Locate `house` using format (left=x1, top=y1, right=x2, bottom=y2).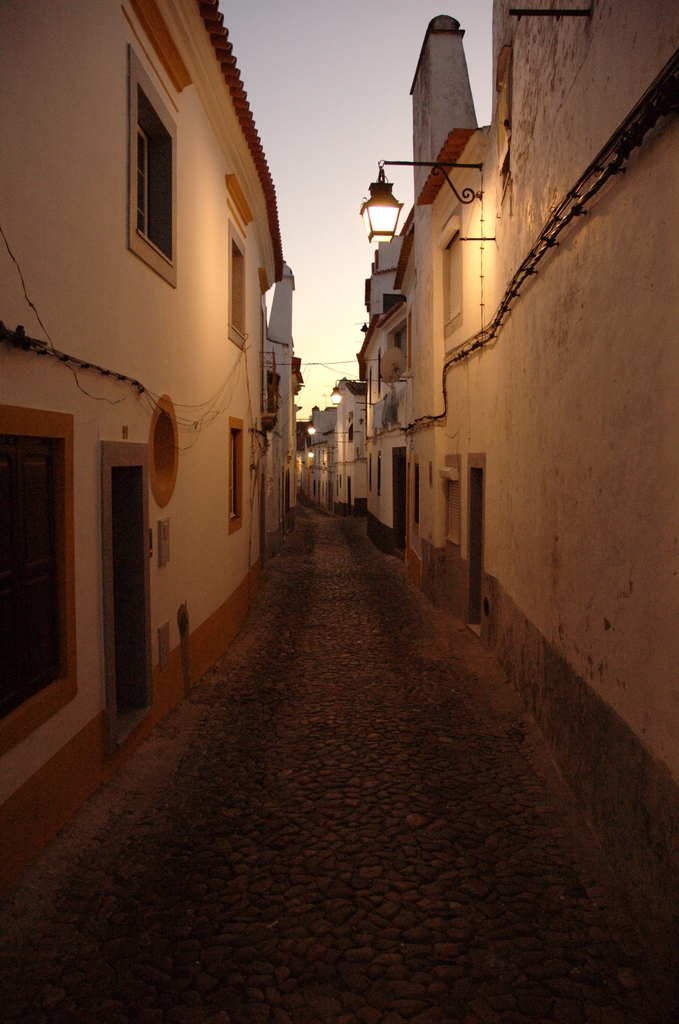
(left=304, top=405, right=340, bottom=505).
